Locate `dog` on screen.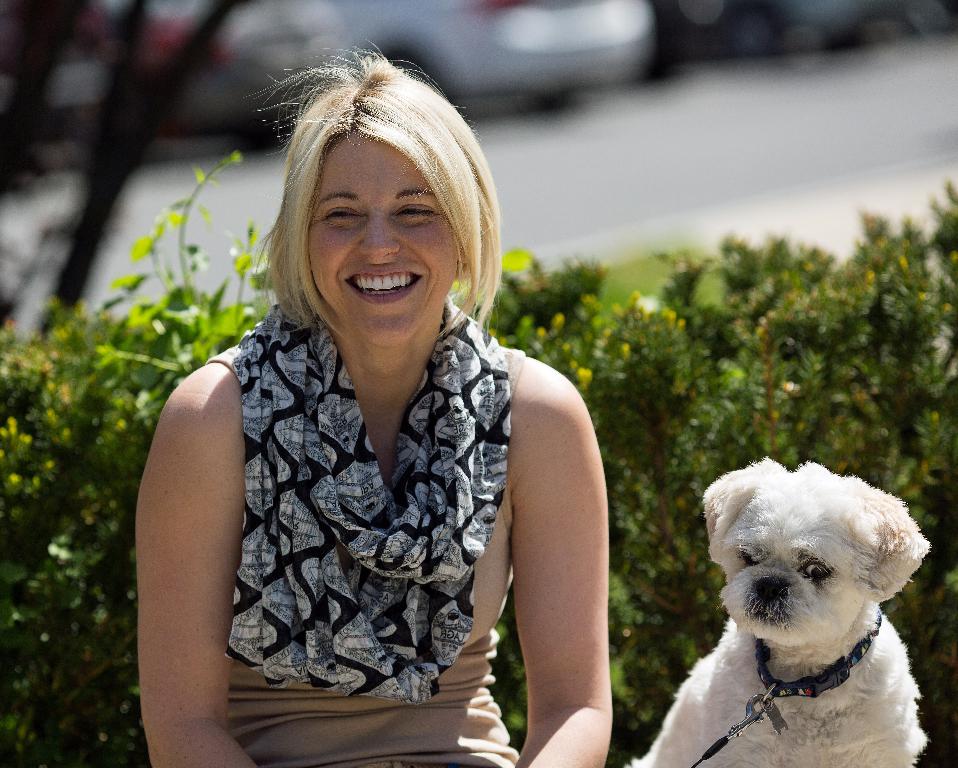
On screen at l=619, t=454, r=933, b=767.
